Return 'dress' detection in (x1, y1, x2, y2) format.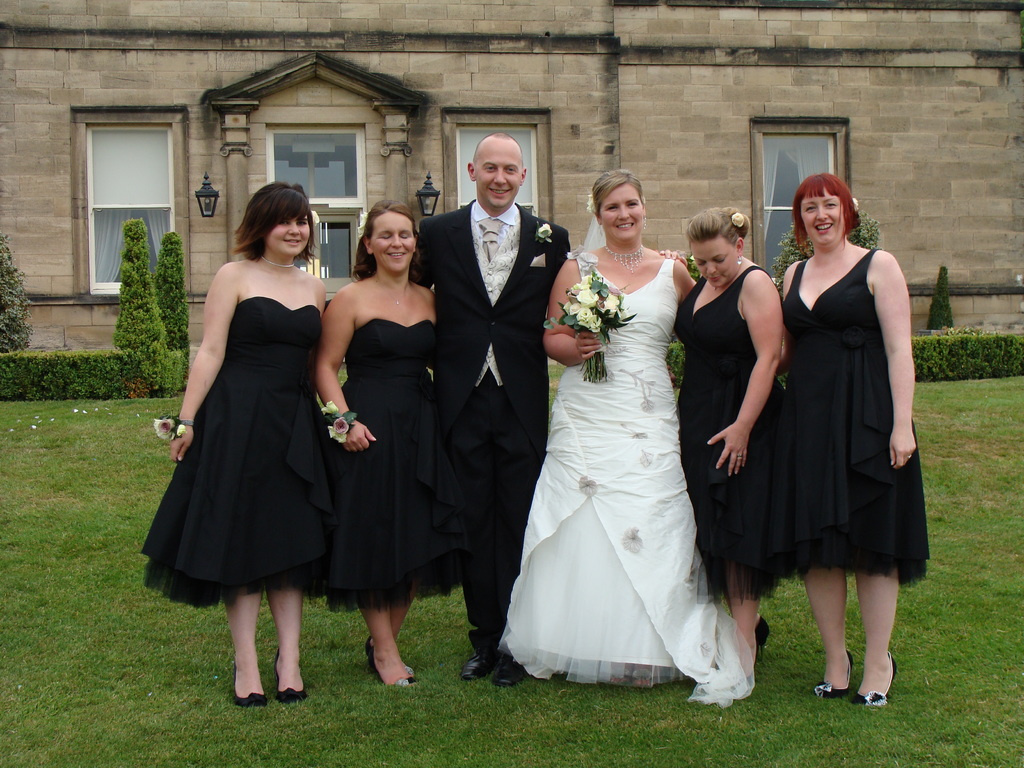
(140, 298, 333, 611).
